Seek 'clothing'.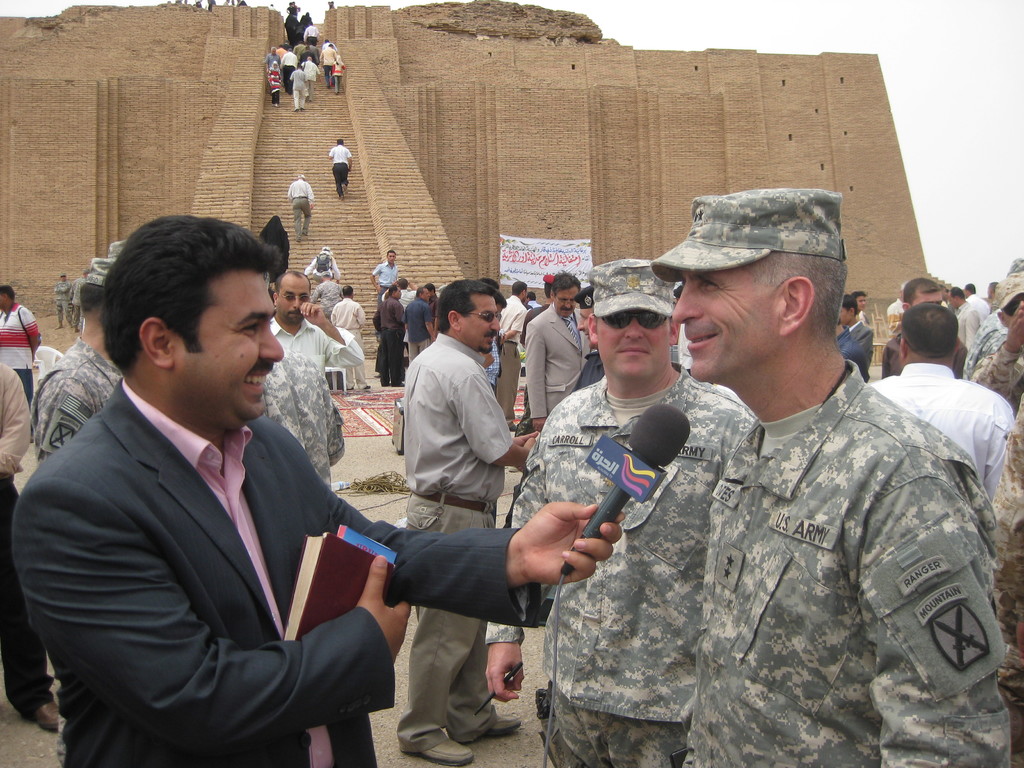
select_region(524, 301, 551, 342).
